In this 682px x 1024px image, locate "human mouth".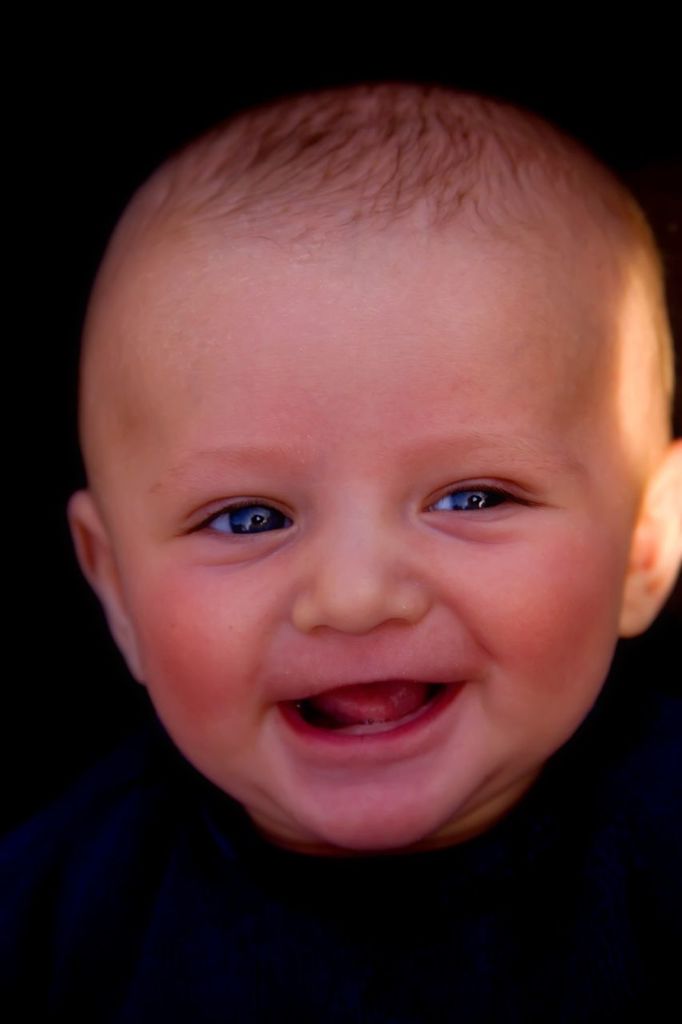
Bounding box: (x1=274, y1=679, x2=466, y2=746).
